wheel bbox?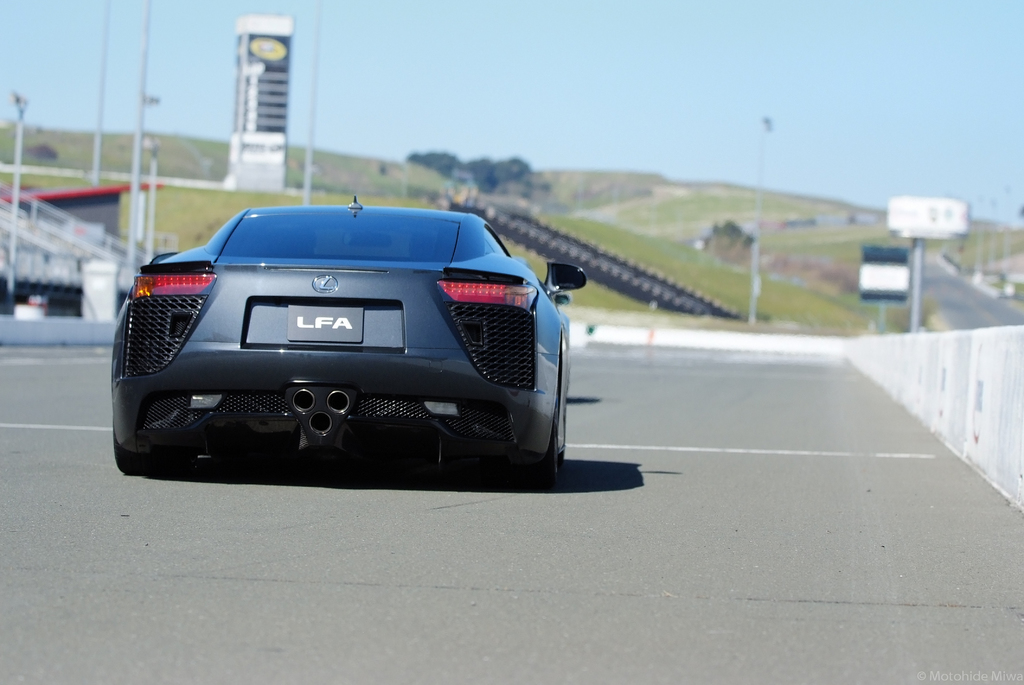
(111, 432, 168, 472)
